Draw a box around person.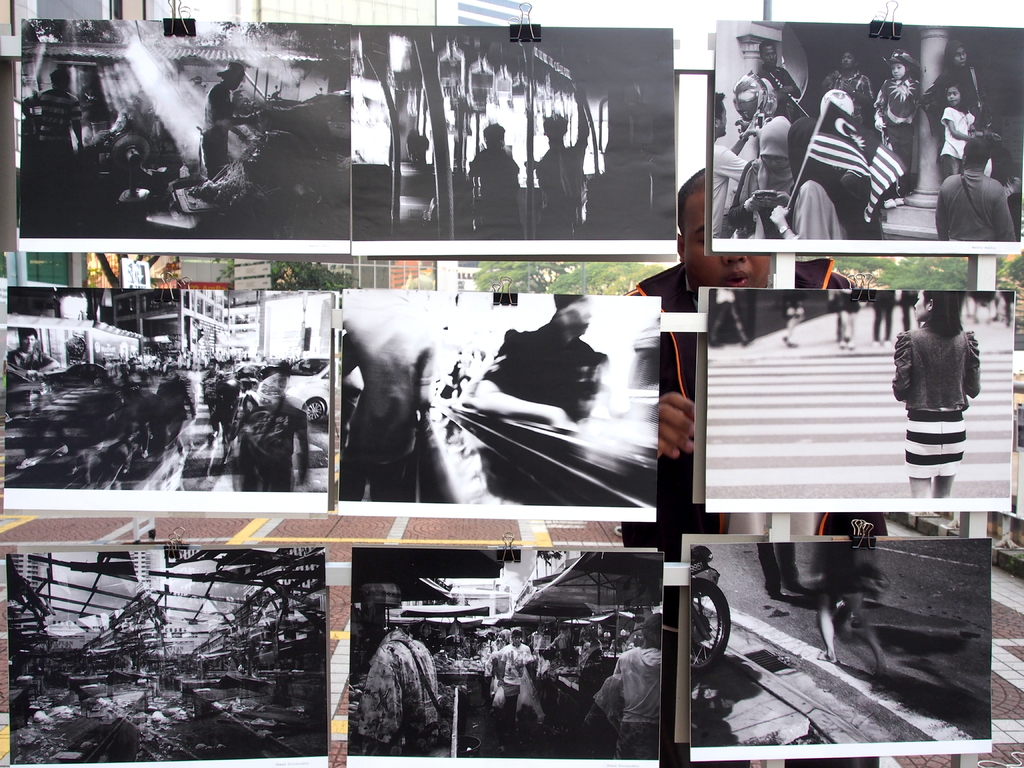
l=230, t=364, r=308, b=500.
